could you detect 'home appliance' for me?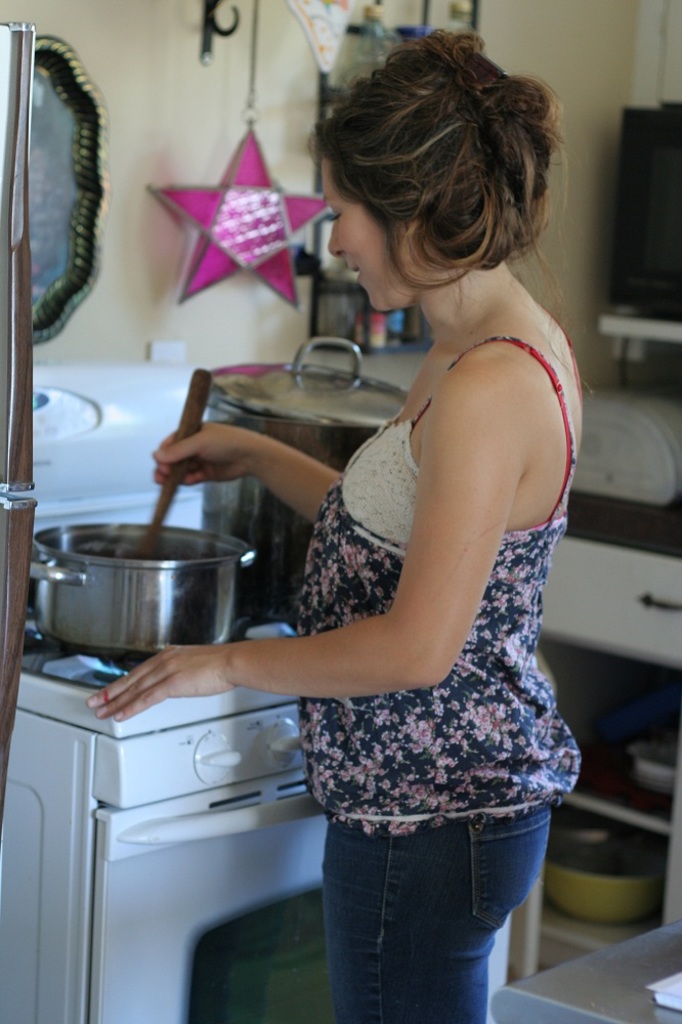
Detection result: {"left": 0, "top": 20, "right": 35, "bottom": 821}.
